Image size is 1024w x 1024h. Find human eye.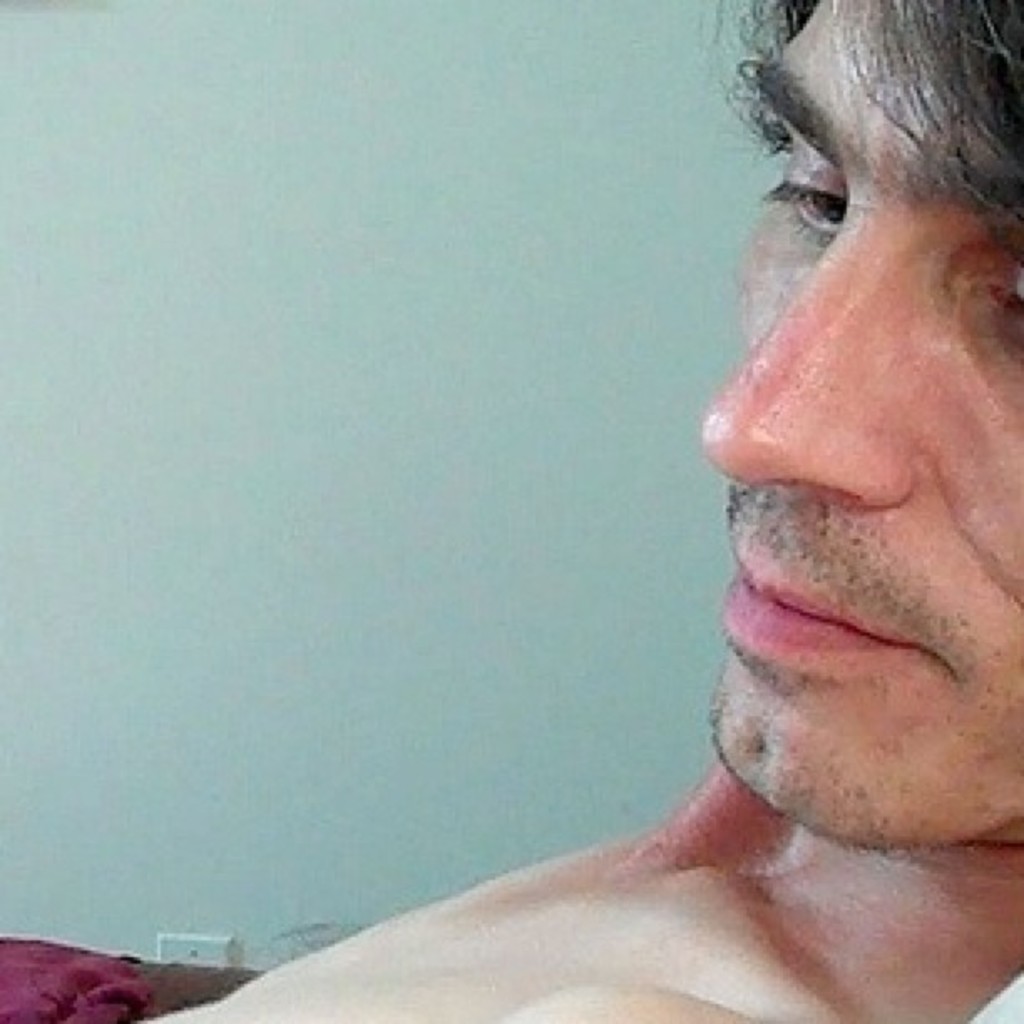
locate(755, 134, 848, 241).
